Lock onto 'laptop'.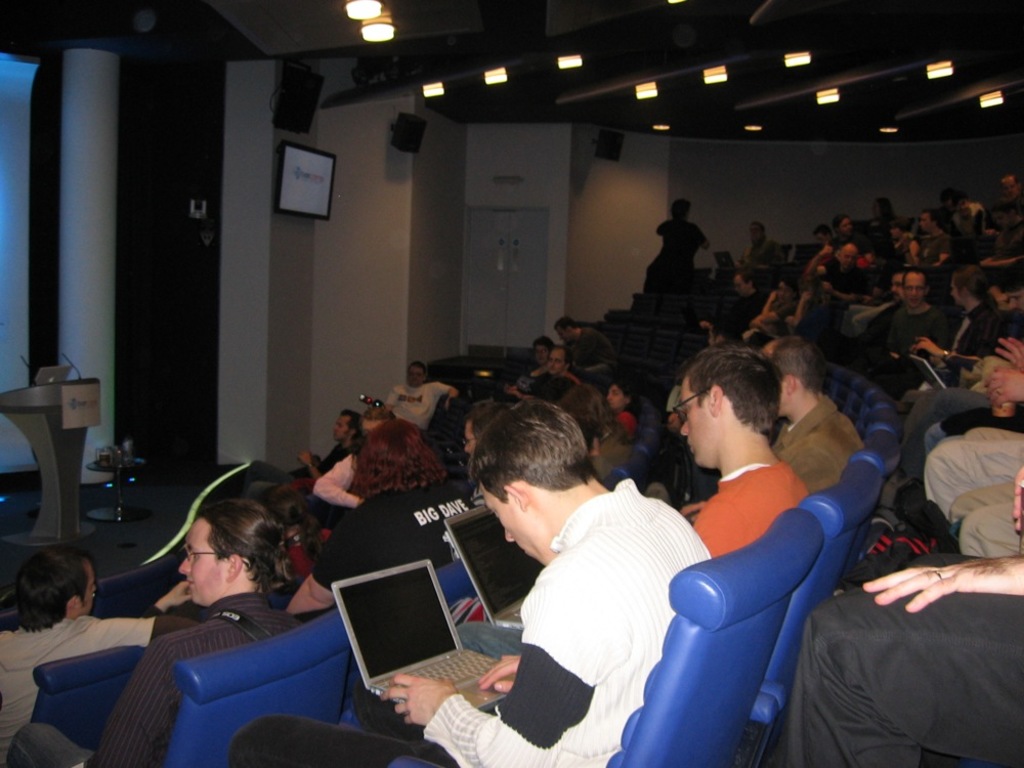
Locked: {"x1": 712, "y1": 248, "x2": 737, "y2": 266}.
